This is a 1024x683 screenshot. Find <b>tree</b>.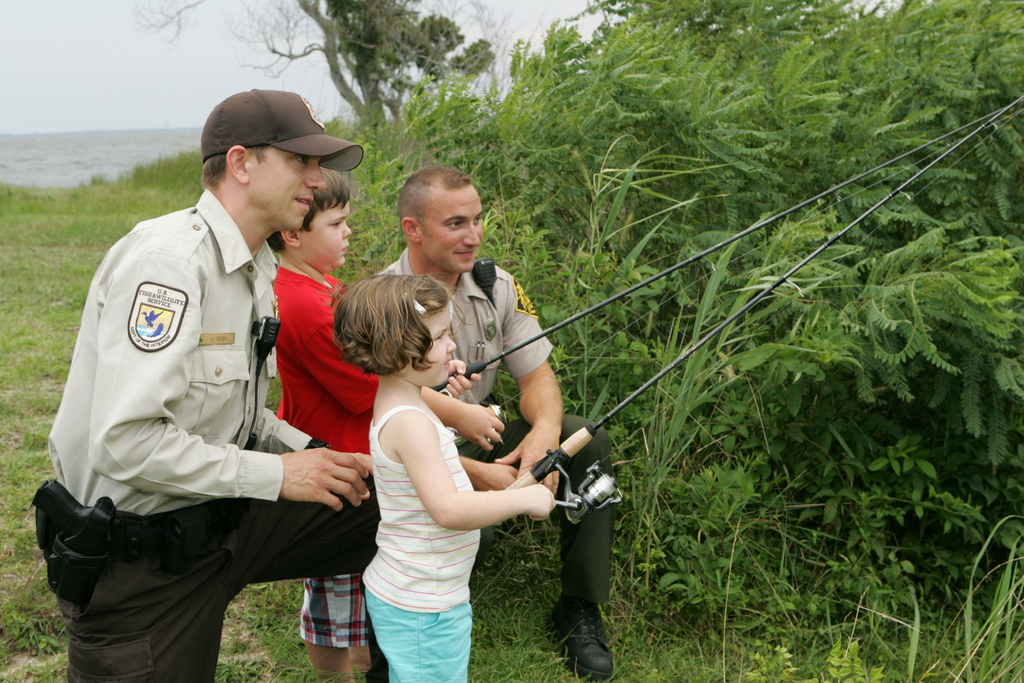
Bounding box: bbox=(146, 0, 500, 138).
